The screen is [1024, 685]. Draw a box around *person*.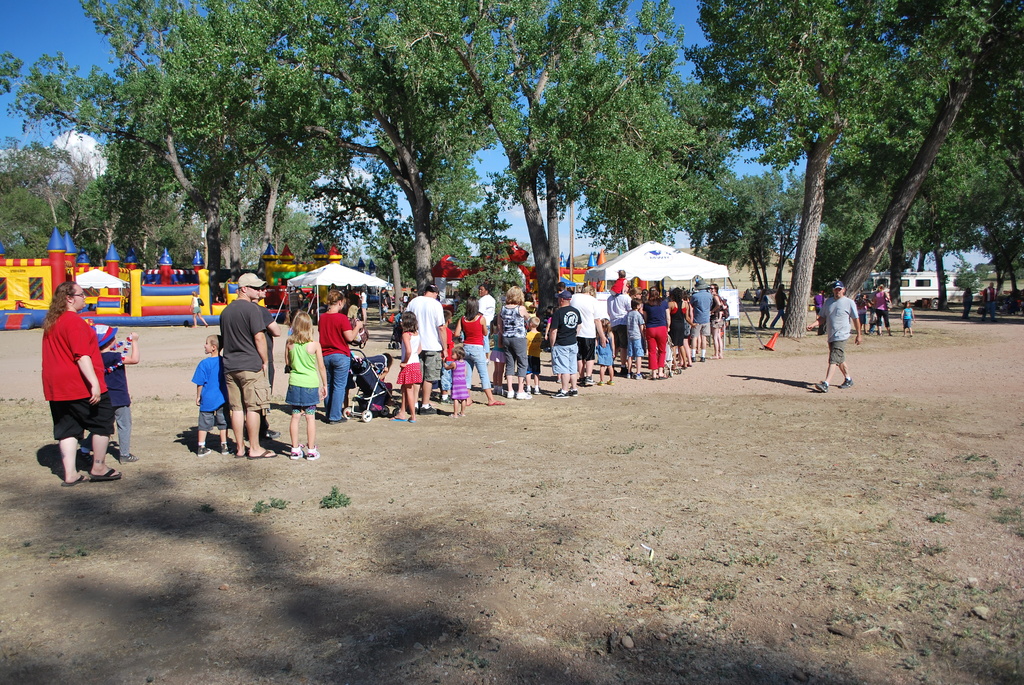
[252,279,286,386].
